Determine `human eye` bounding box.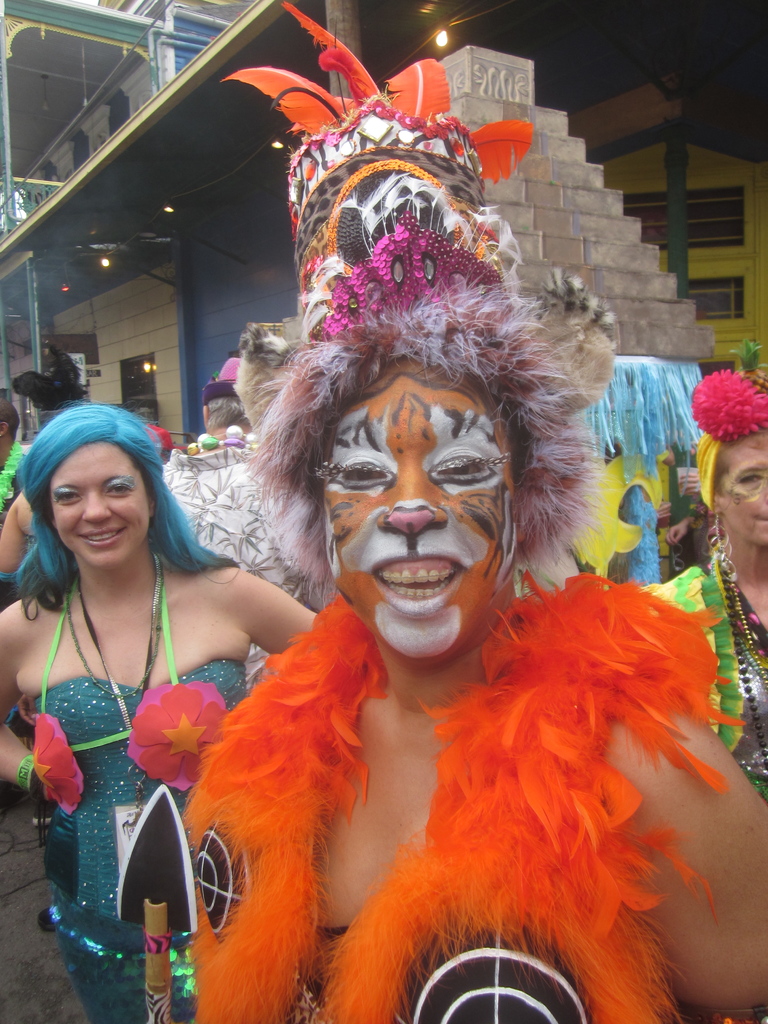
Determined: region(332, 458, 393, 493).
